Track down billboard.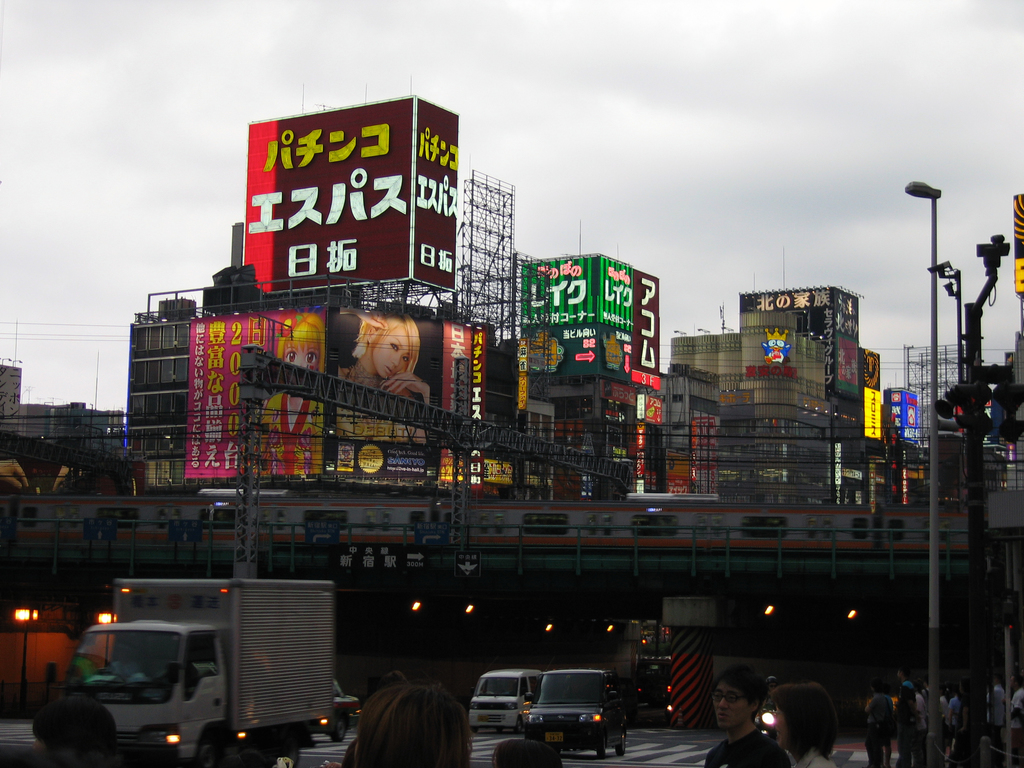
Tracked to 858/390/883/438.
